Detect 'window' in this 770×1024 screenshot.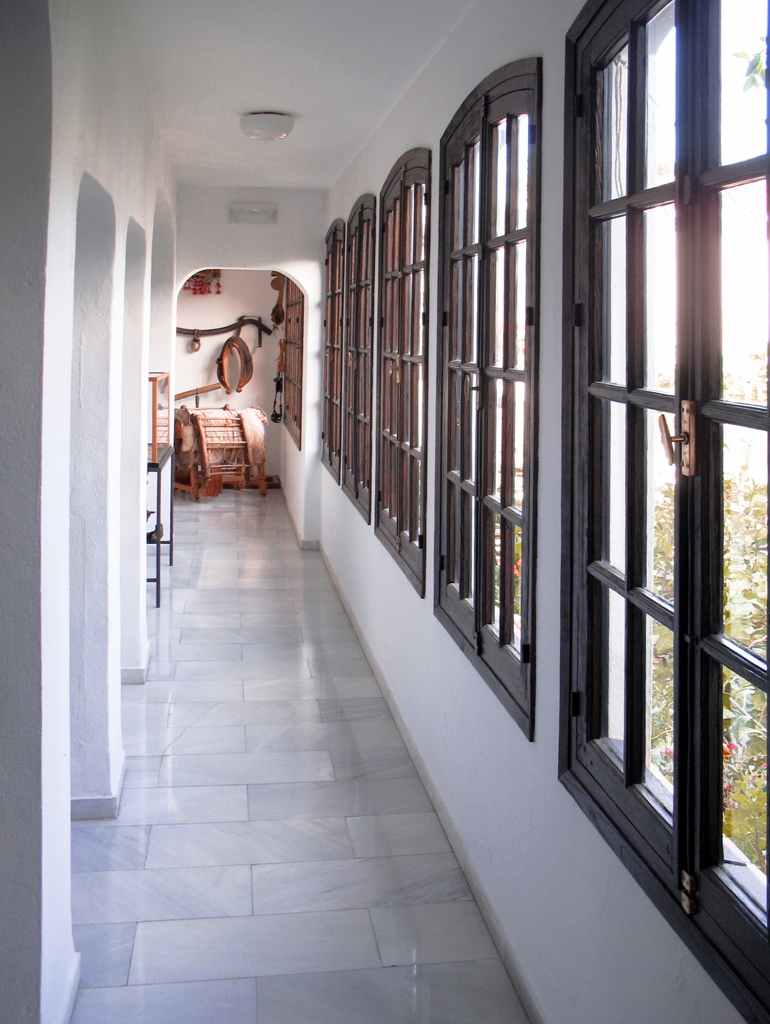
Detection: Rect(431, 57, 545, 741).
